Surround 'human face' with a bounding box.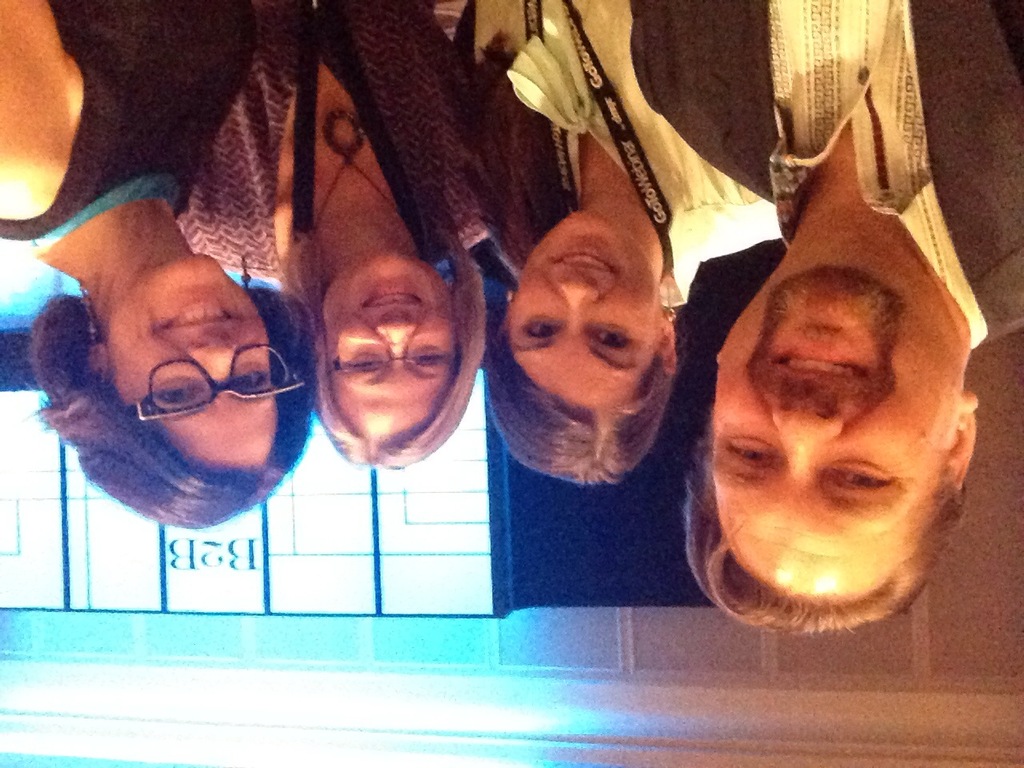
324,242,458,440.
